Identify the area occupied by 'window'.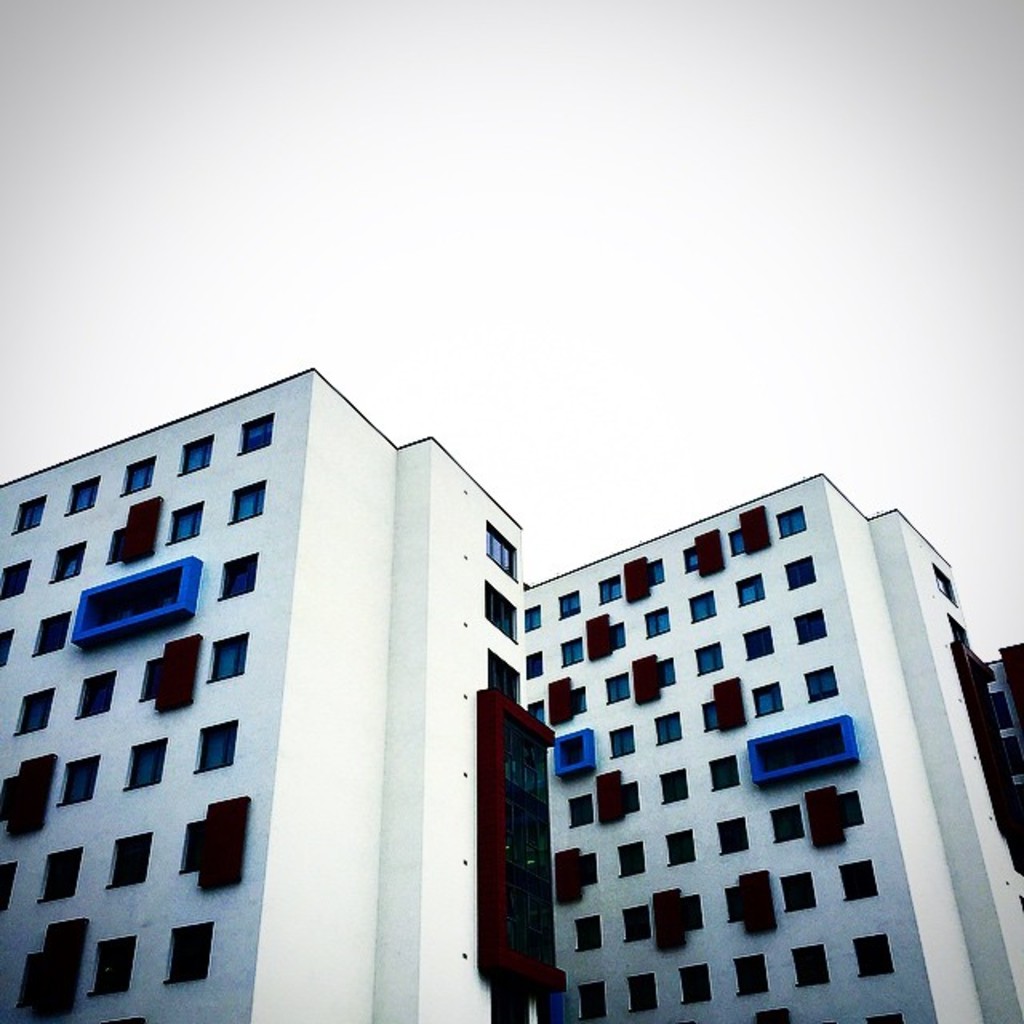
Area: (x1=525, y1=643, x2=541, y2=680).
